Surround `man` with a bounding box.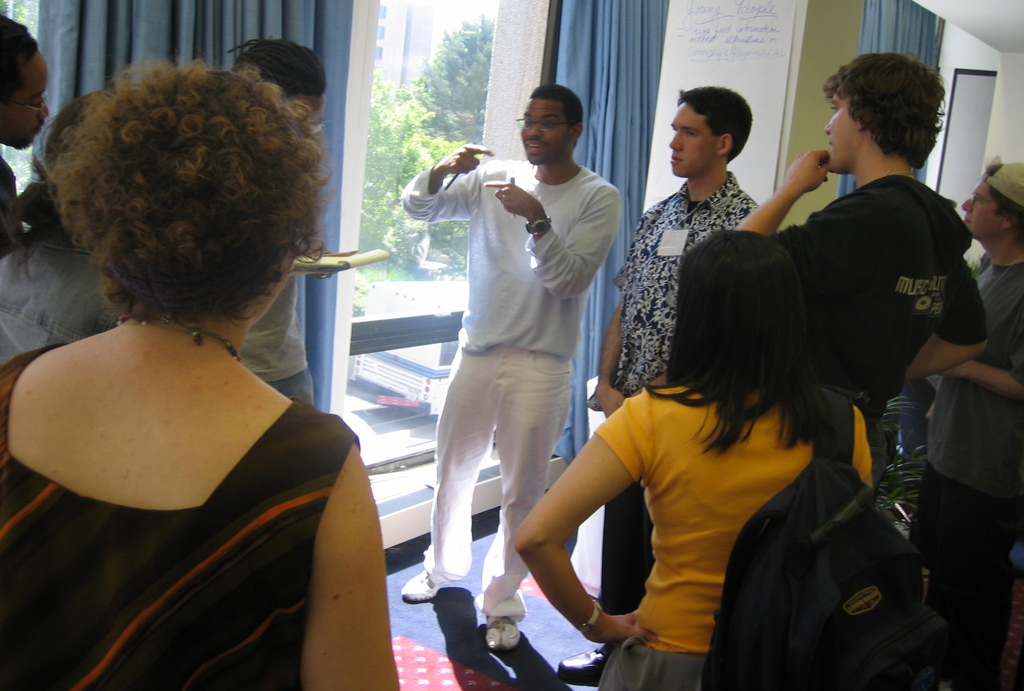
pyautogui.locateOnScreen(228, 42, 359, 411).
